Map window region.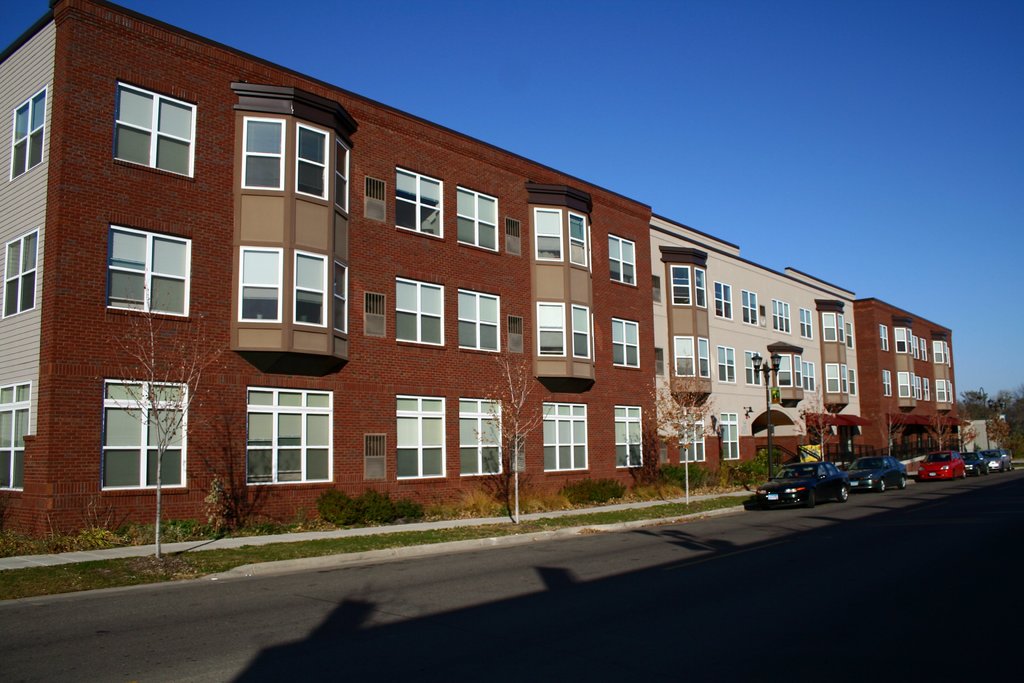
Mapped to left=671, top=409, right=699, bottom=461.
